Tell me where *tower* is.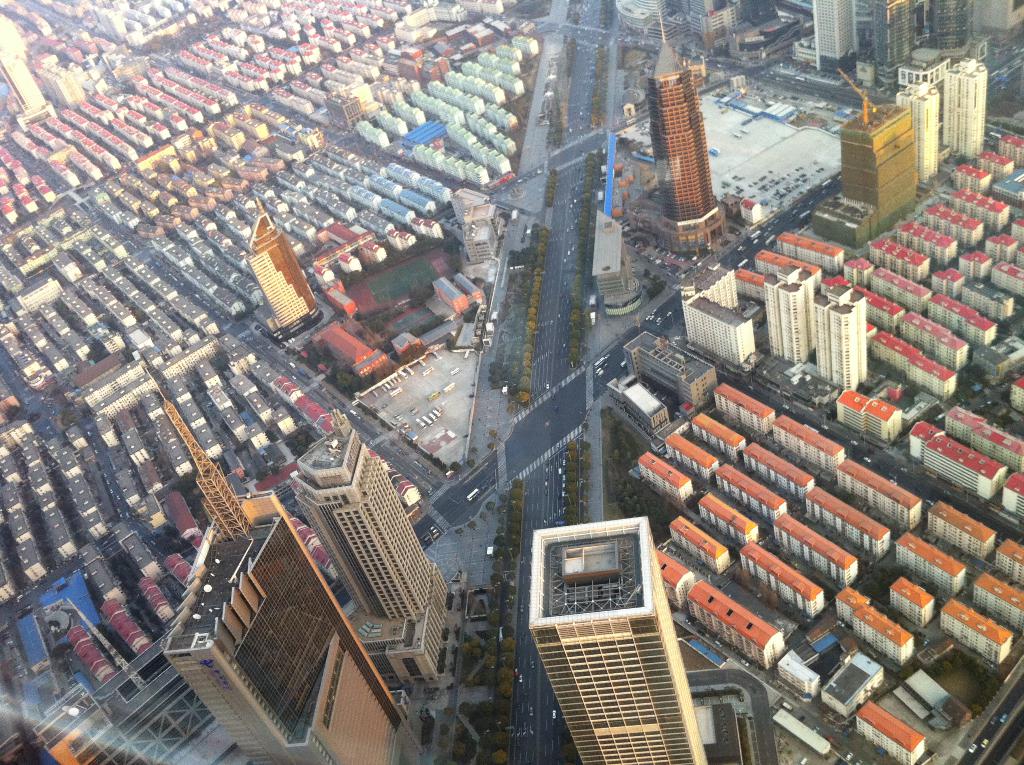
*tower* is at [left=282, top=403, right=449, bottom=679].
